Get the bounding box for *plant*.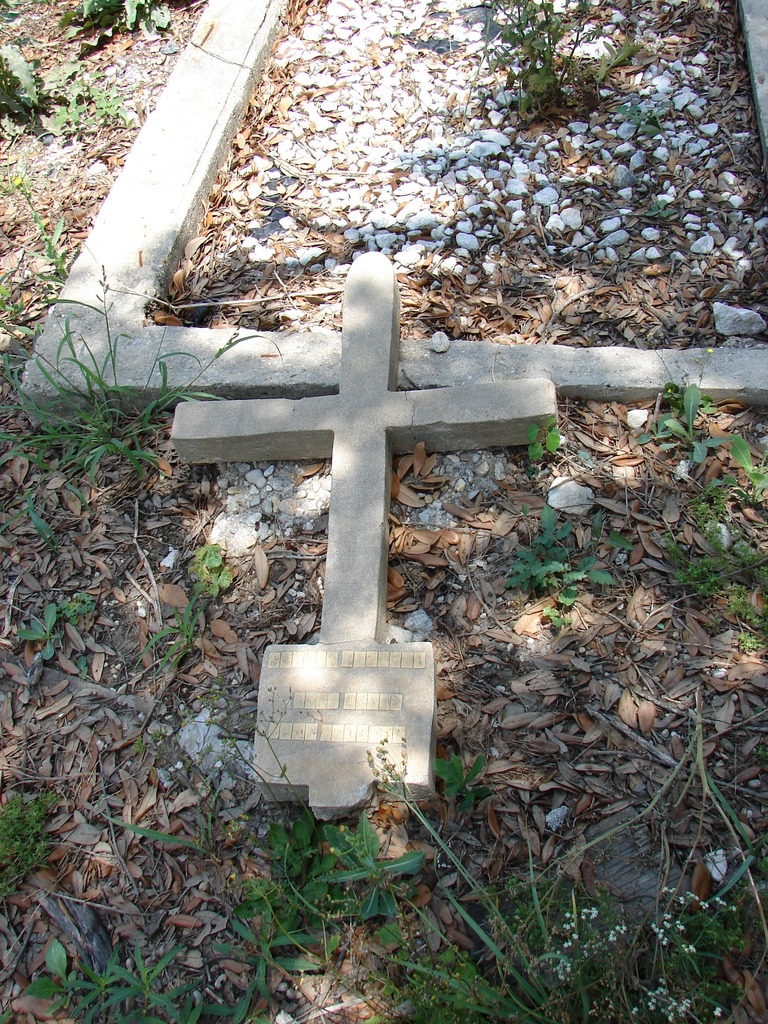
<bbox>0, 0, 131, 134</bbox>.
